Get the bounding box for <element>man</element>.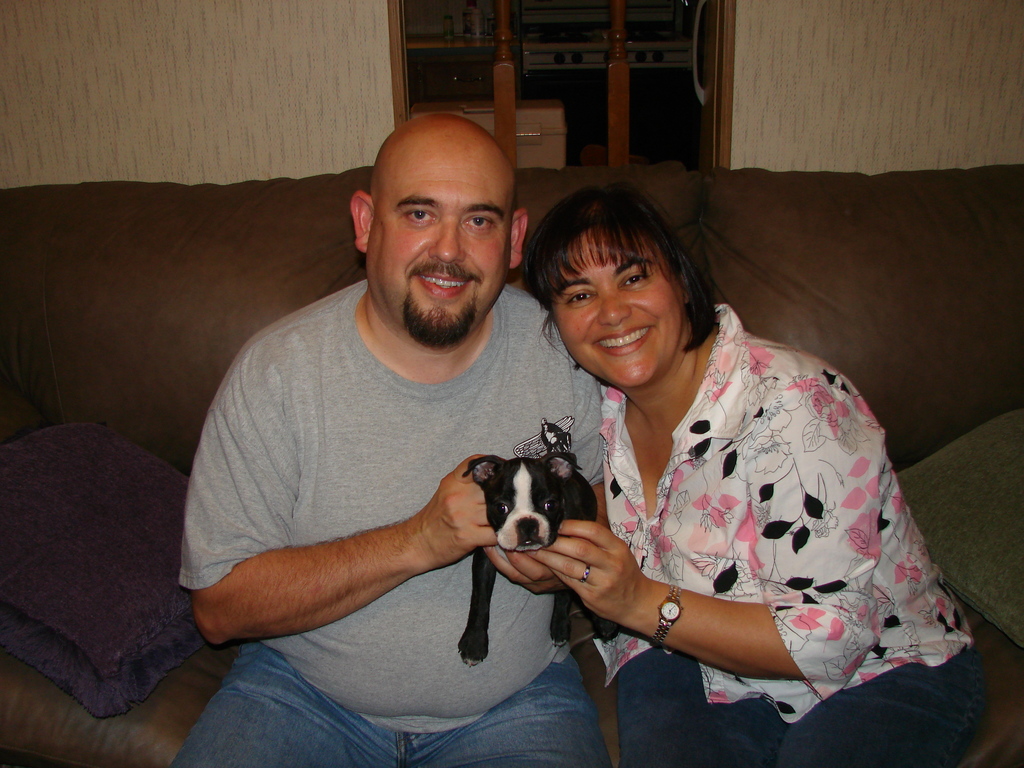
<region>150, 111, 633, 750</region>.
